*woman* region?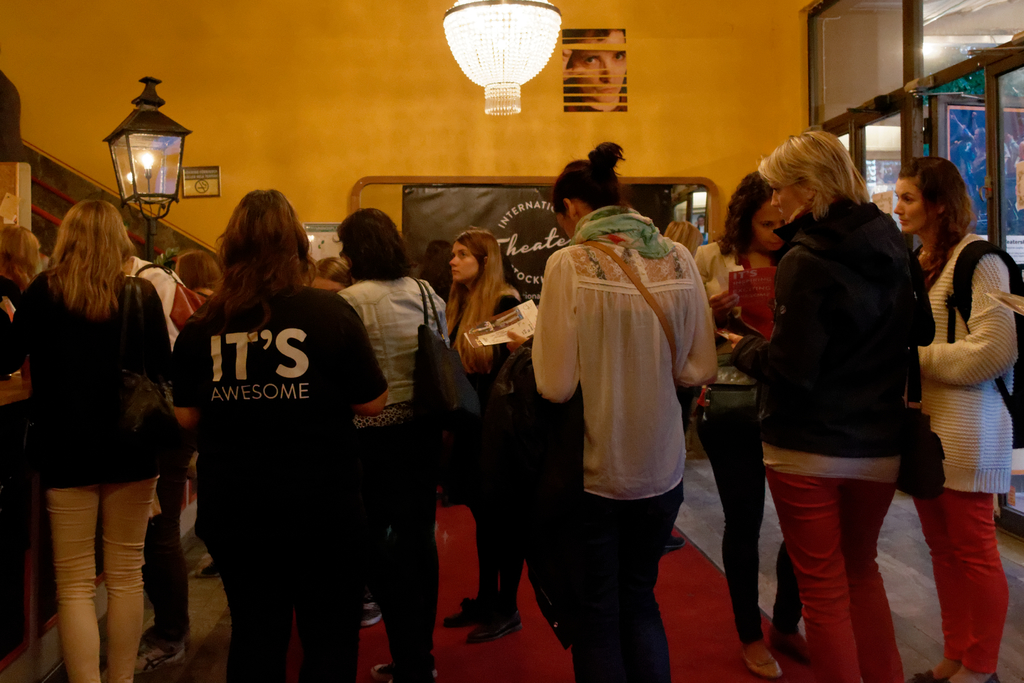
bbox=[683, 165, 803, 680]
